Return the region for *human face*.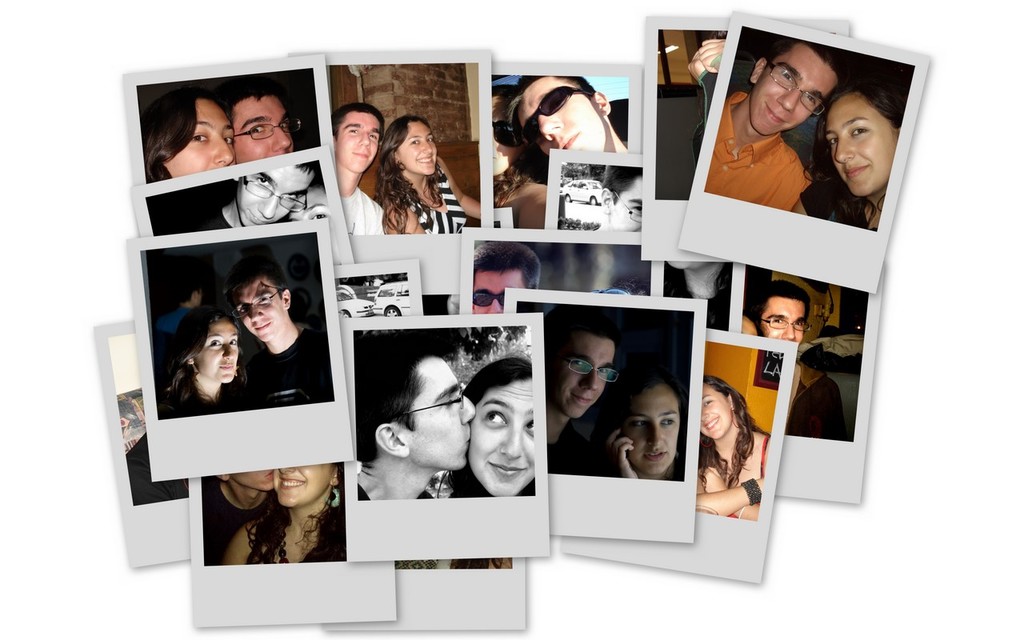
x1=823, y1=94, x2=897, y2=198.
